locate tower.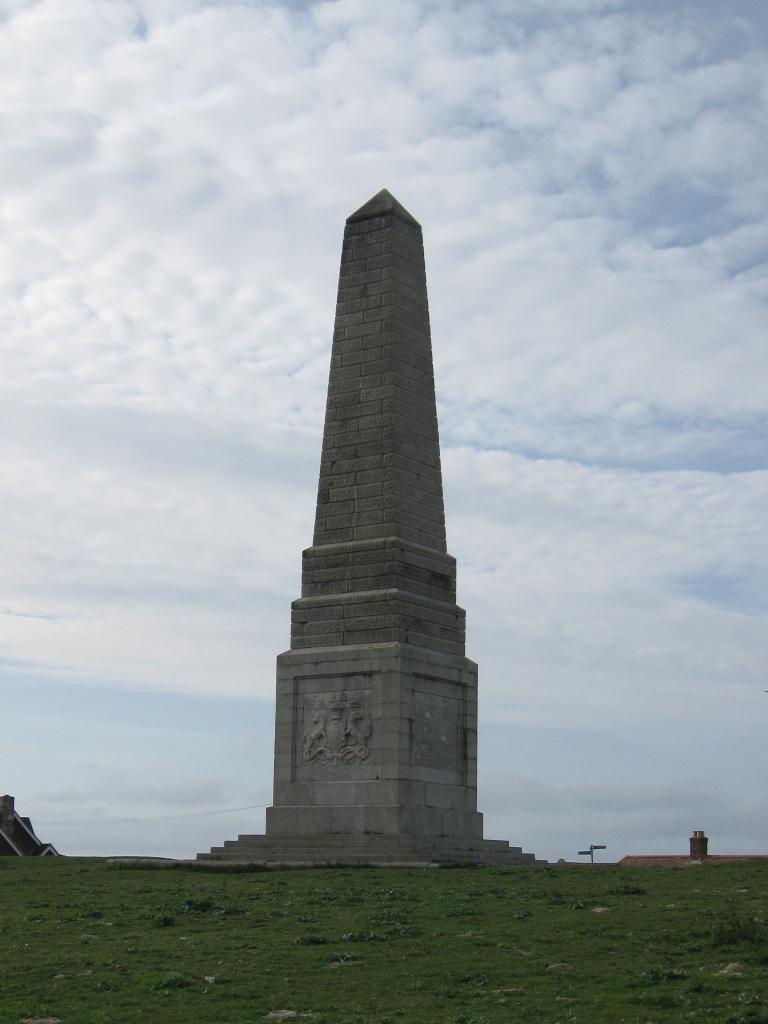
Bounding box: <bbox>257, 149, 491, 834</bbox>.
